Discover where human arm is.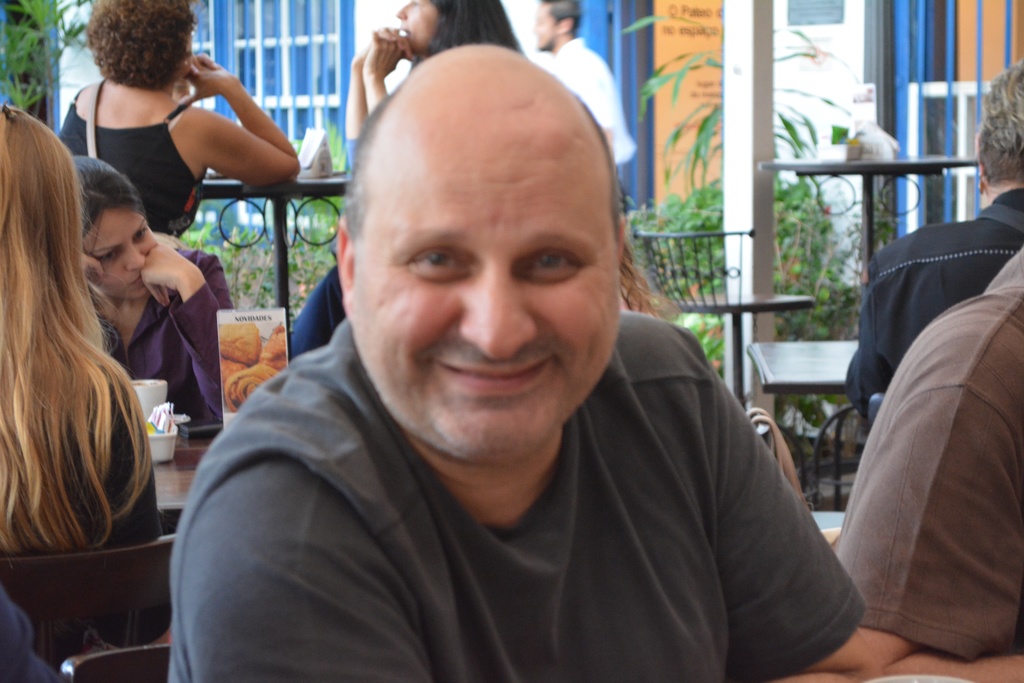
Discovered at x1=171, y1=58, x2=300, y2=180.
